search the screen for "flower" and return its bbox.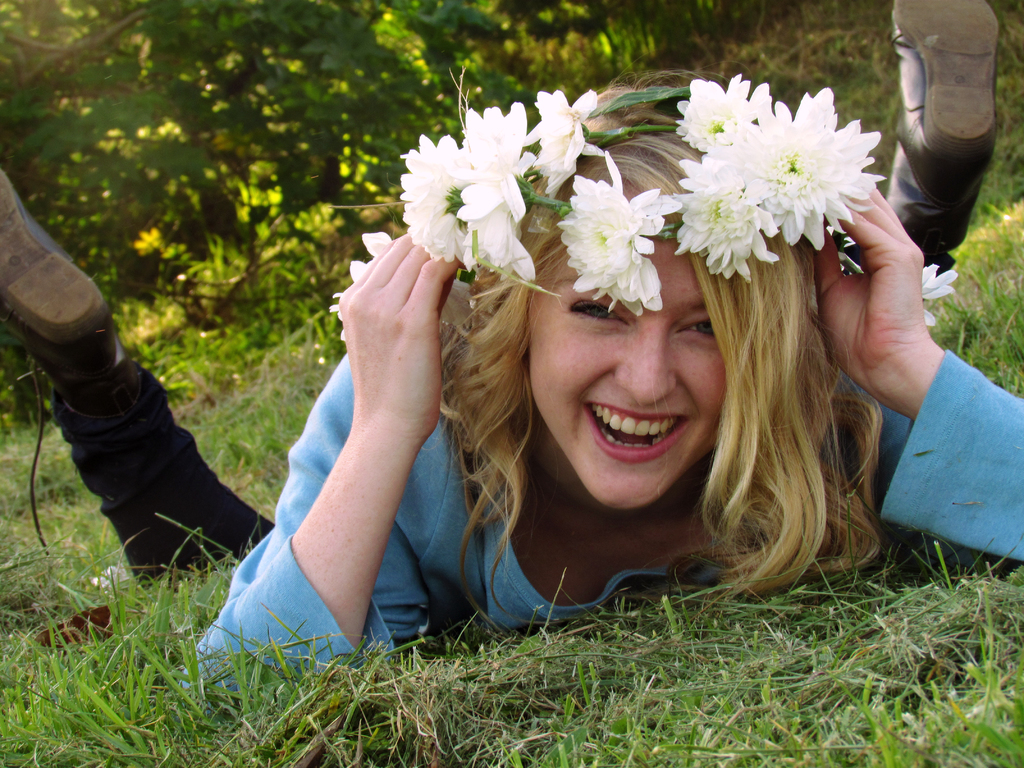
Found: [left=326, top=229, right=396, bottom=336].
